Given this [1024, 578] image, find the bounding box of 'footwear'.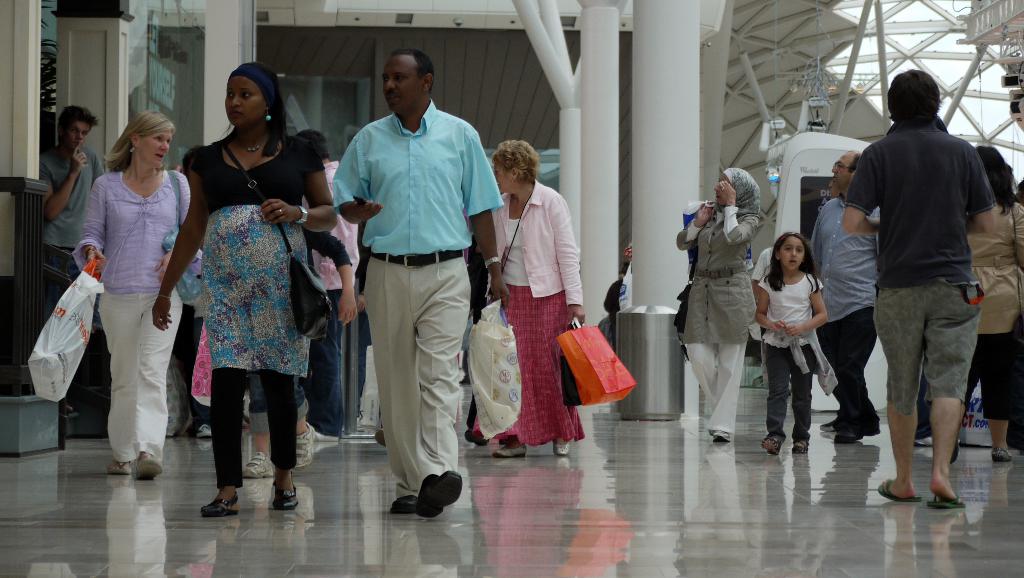
bbox=(792, 438, 810, 453).
